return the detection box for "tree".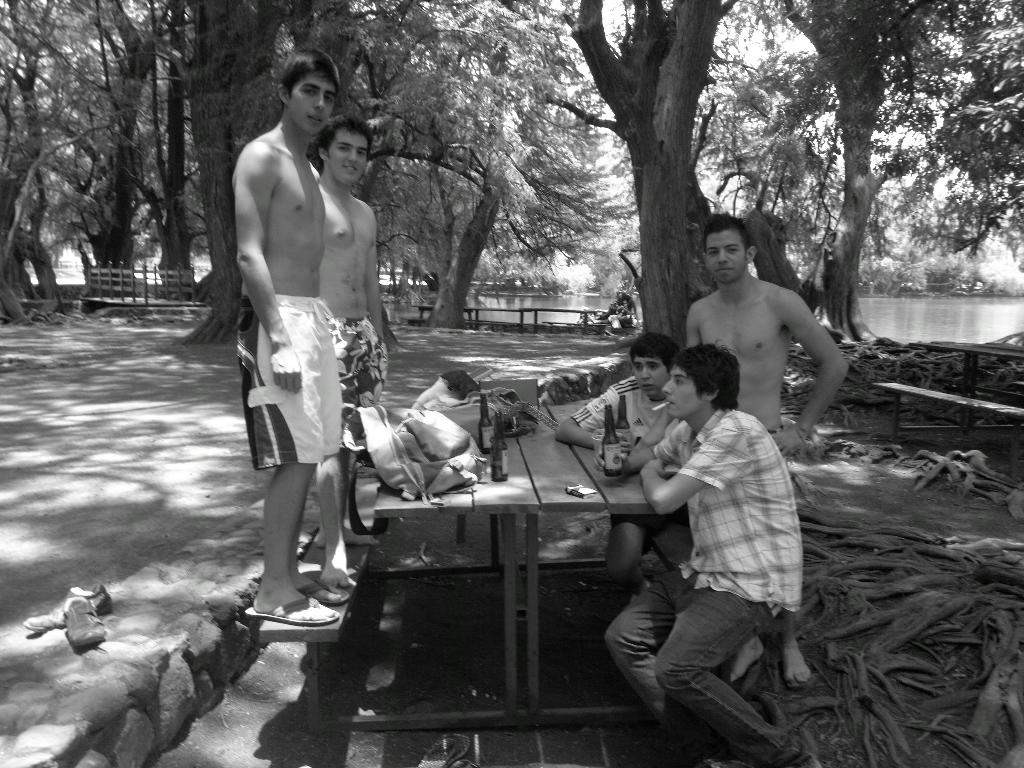
102, 26, 217, 296.
